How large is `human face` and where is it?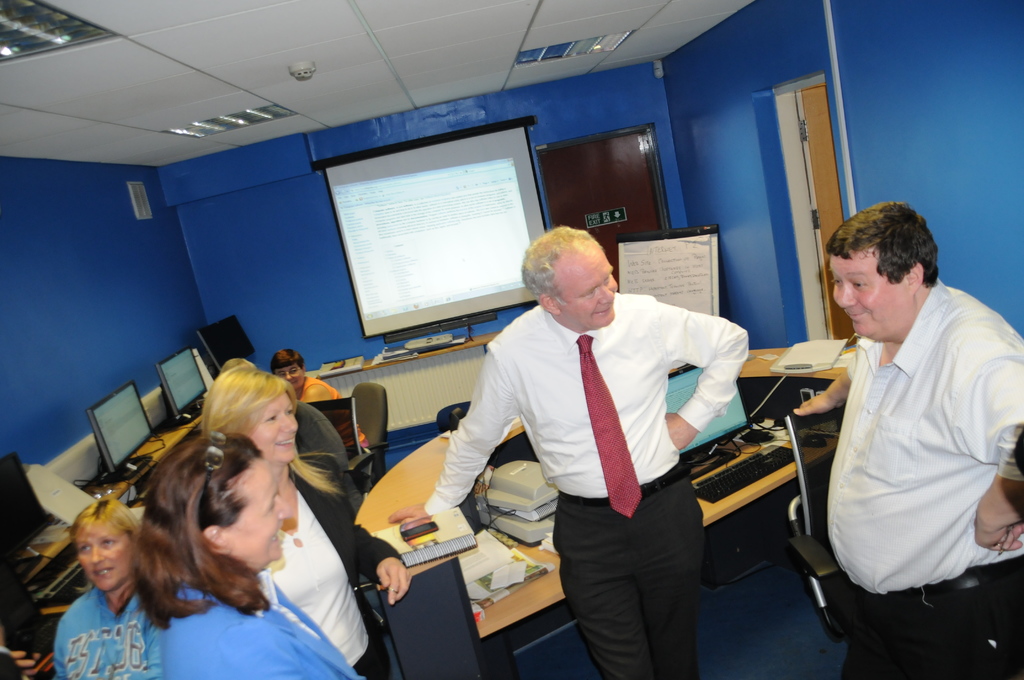
Bounding box: locate(76, 522, 136, 593).
